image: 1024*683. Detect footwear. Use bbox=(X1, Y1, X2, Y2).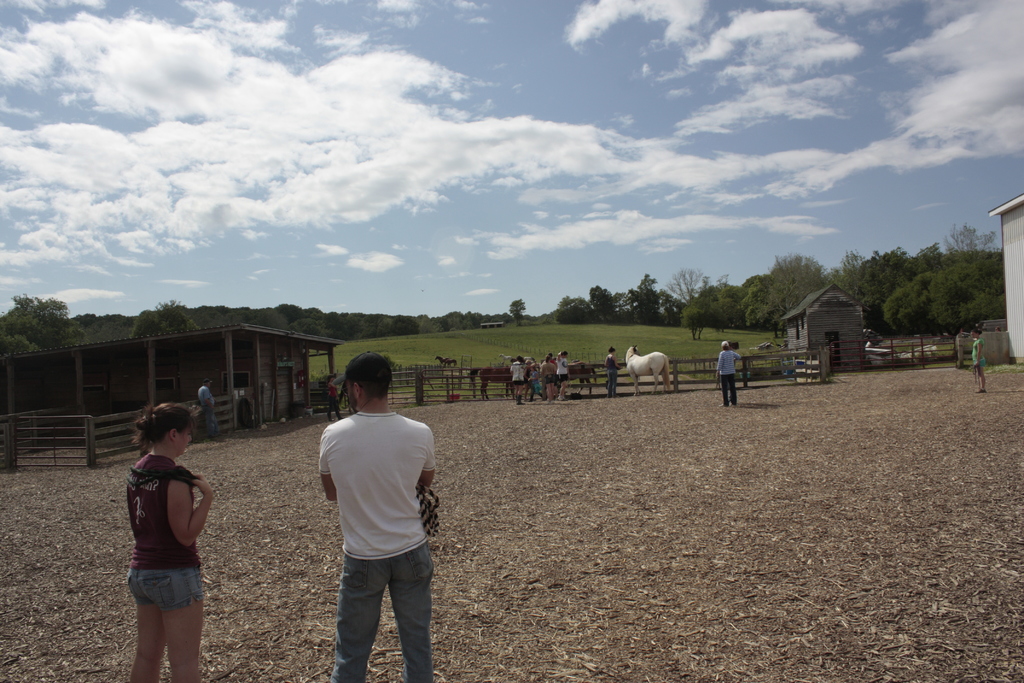
bbox=(517, 396, 525, 403).
